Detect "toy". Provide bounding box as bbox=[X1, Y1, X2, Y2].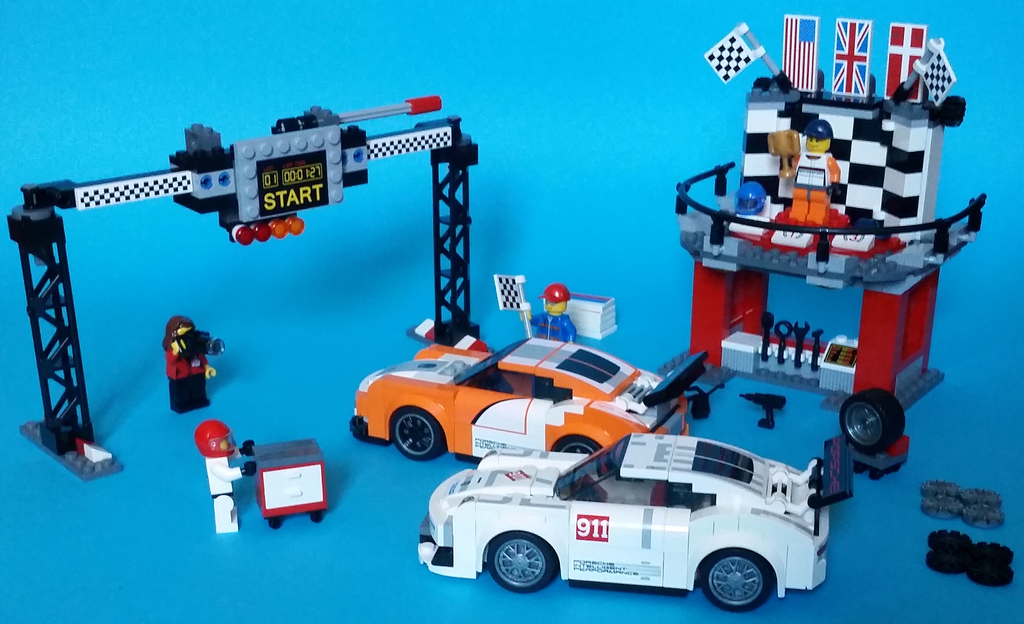
bbox=[545, 292, 621, 332].
